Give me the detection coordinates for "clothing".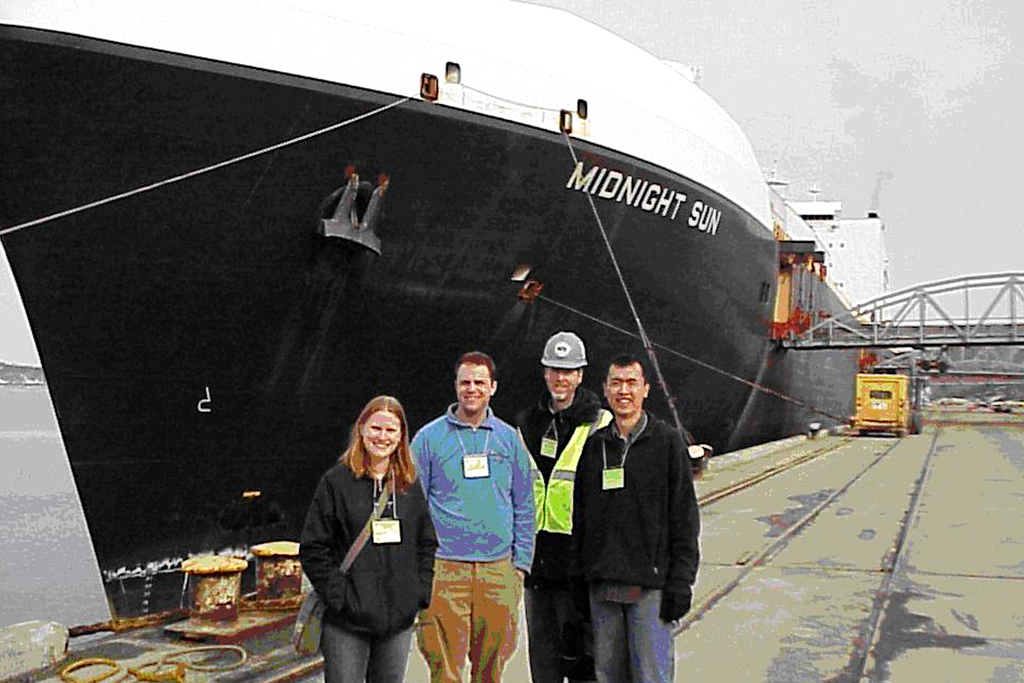
region(402, 402, 534, 682).
